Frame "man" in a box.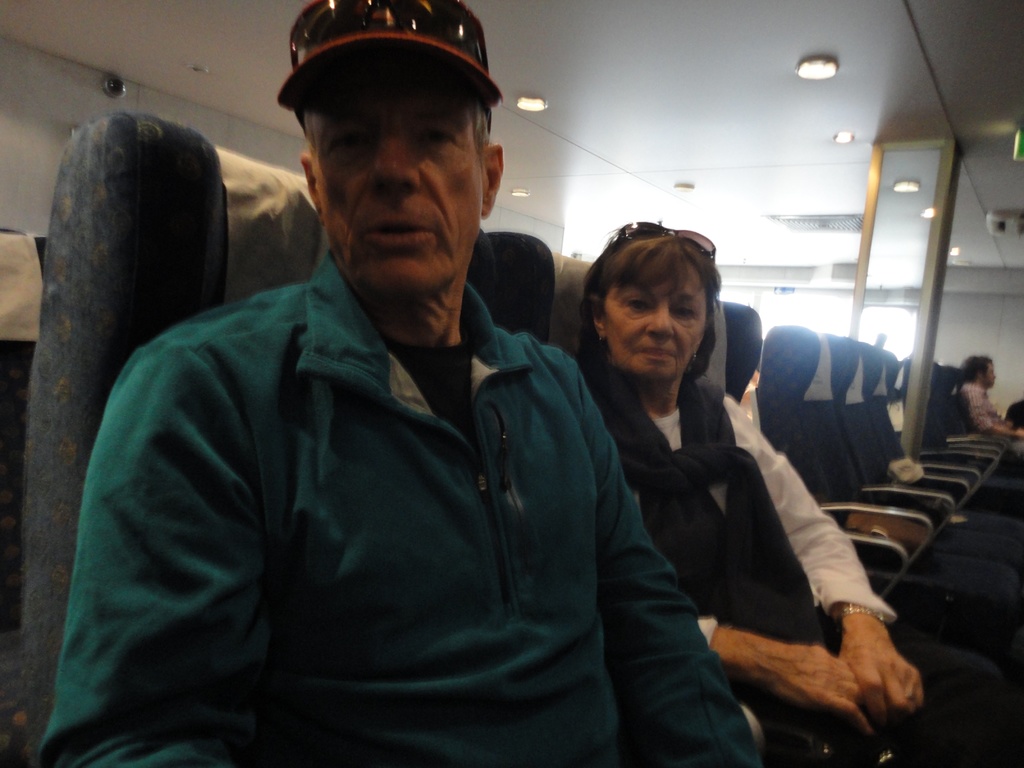
(132, 10, 639, 753).
